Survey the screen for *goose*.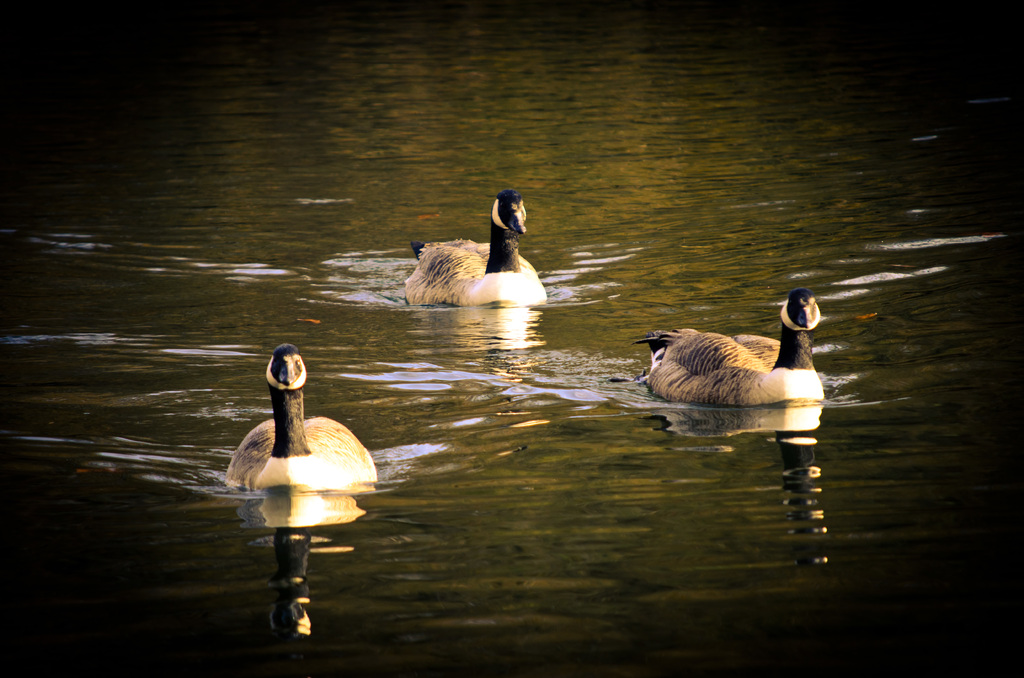
Survey found: (left=228, top=344, right=374, bottom=492).
